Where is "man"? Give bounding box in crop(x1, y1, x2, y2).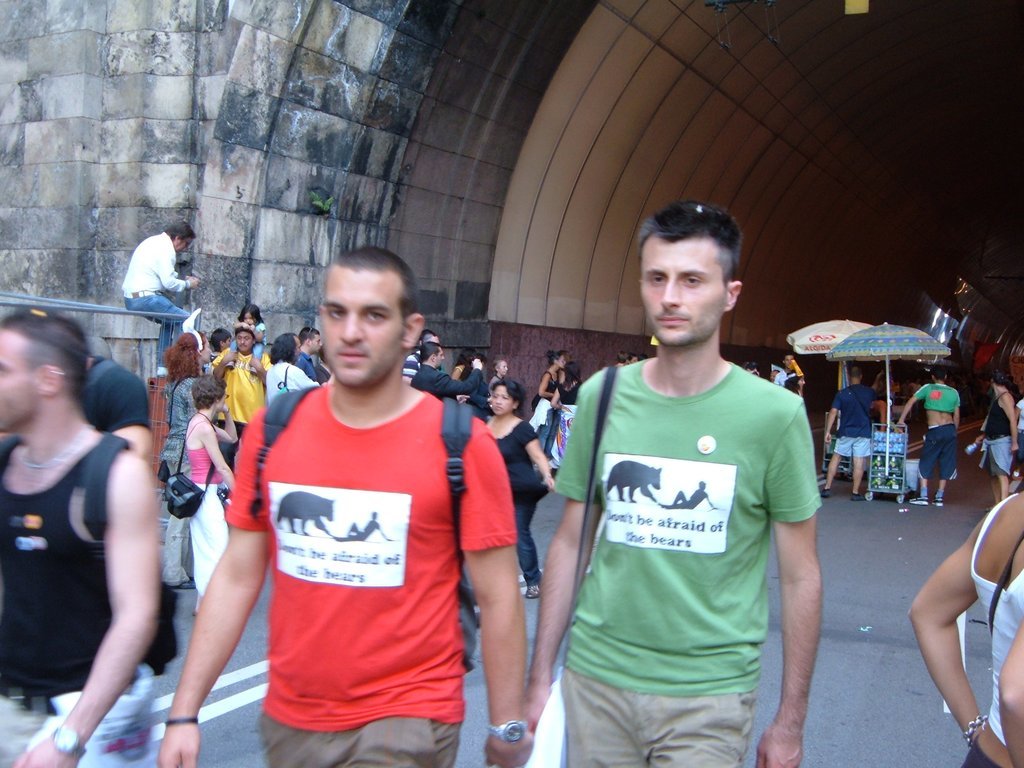
crop(145, 232, 528, 767).
